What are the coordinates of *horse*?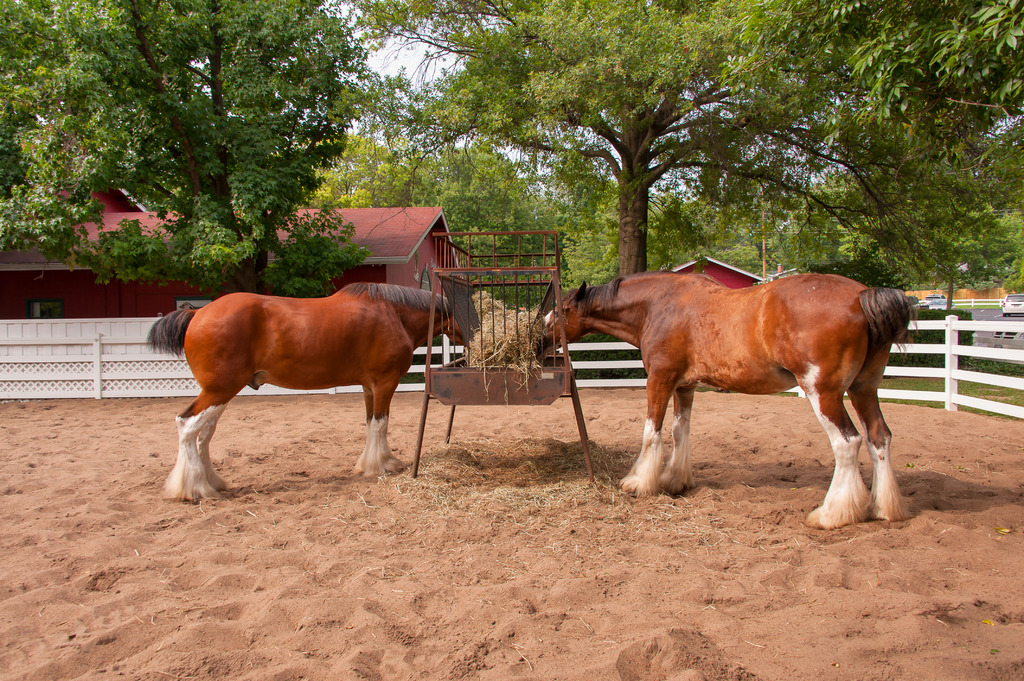
[x1=145, y1=279, x2=468, y2=508].
